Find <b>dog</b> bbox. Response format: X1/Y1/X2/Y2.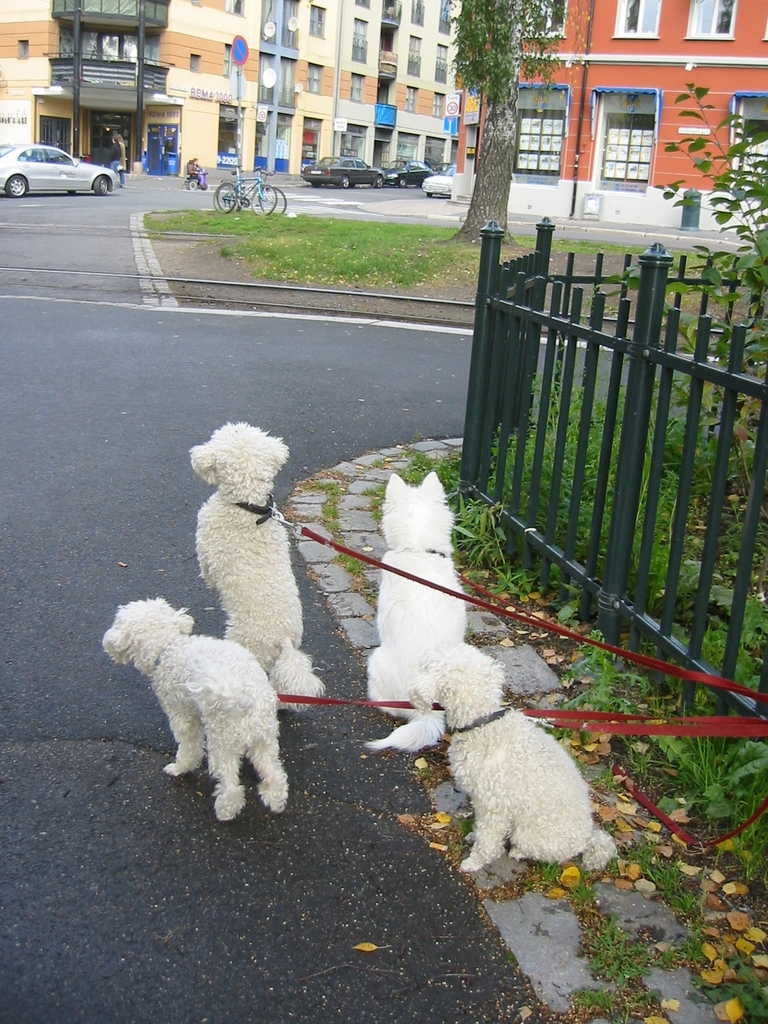
191/424/333/716.
